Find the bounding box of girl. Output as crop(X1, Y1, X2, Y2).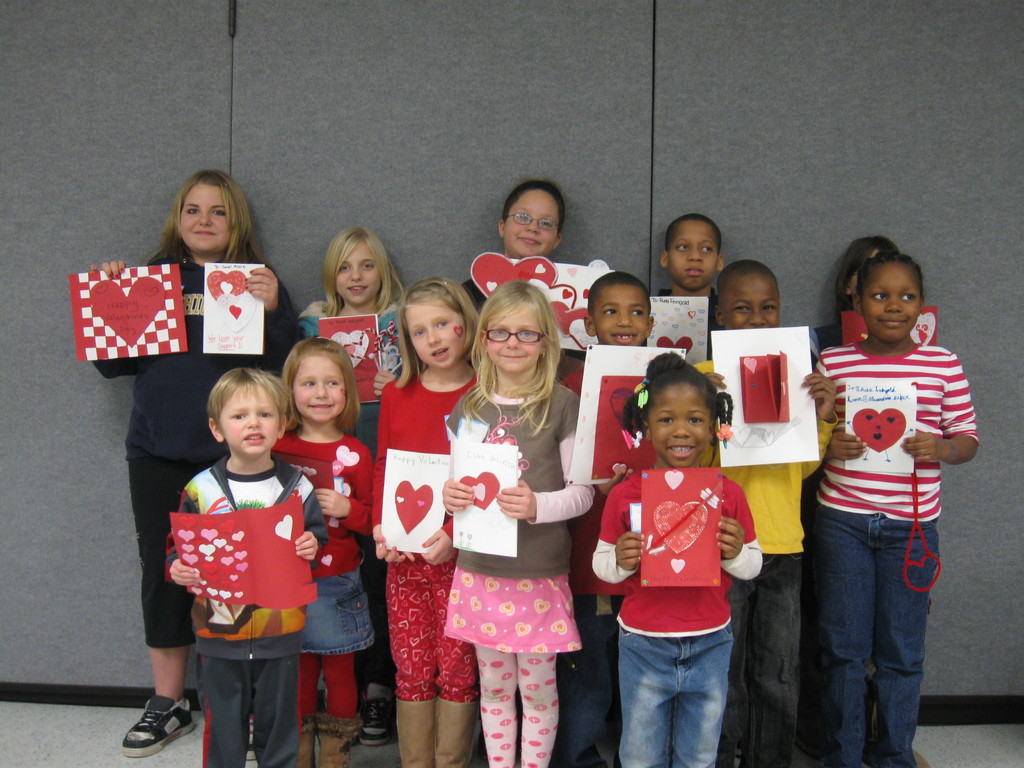
crop(468, 182, 584, 380).
